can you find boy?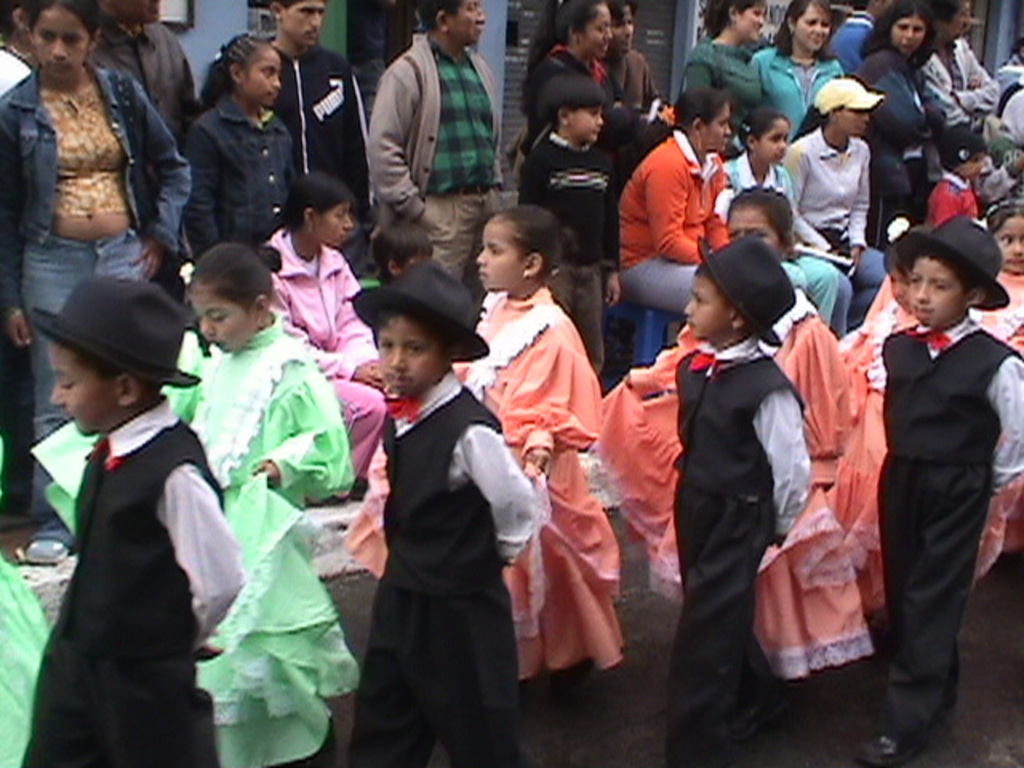
Yes, bounding box: bbox(347, 251, 542, 766).
